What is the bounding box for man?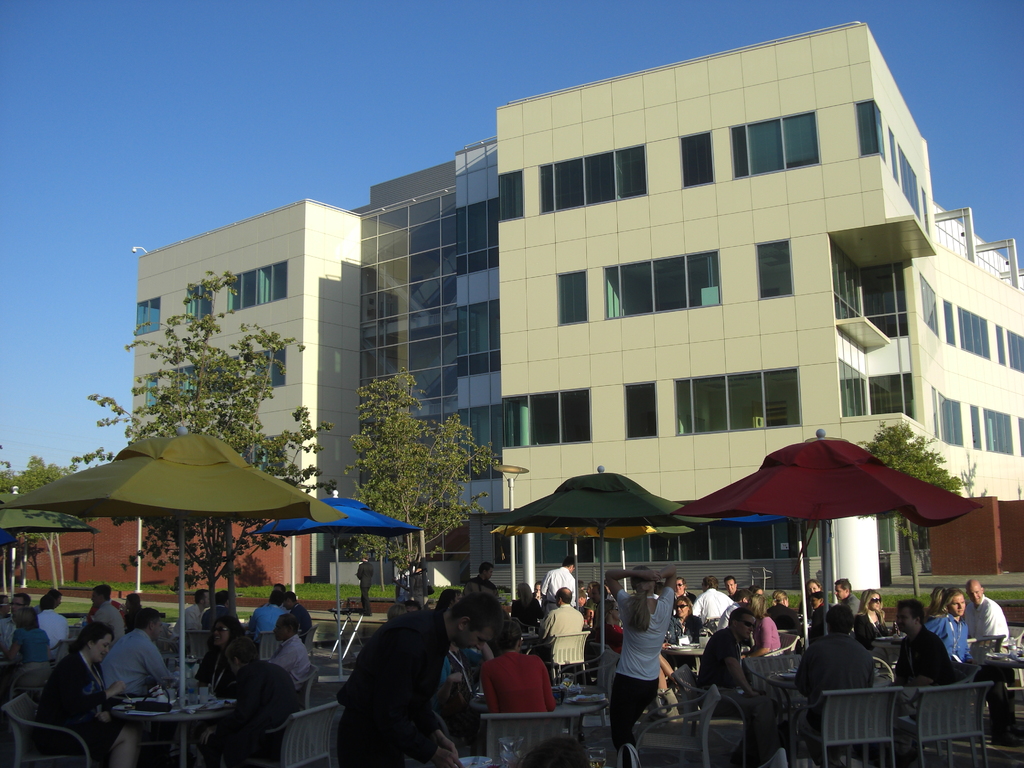
(left=198, top=591, right=235, bottom=644).
